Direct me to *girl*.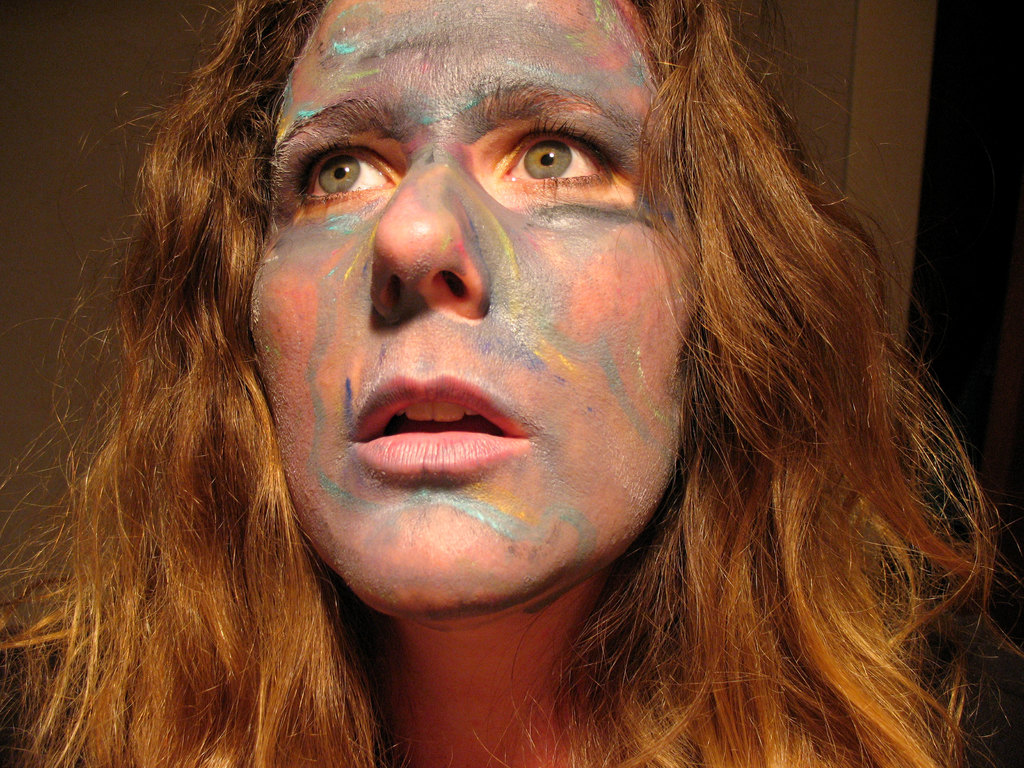
Direction: 0/0/1022/767.
